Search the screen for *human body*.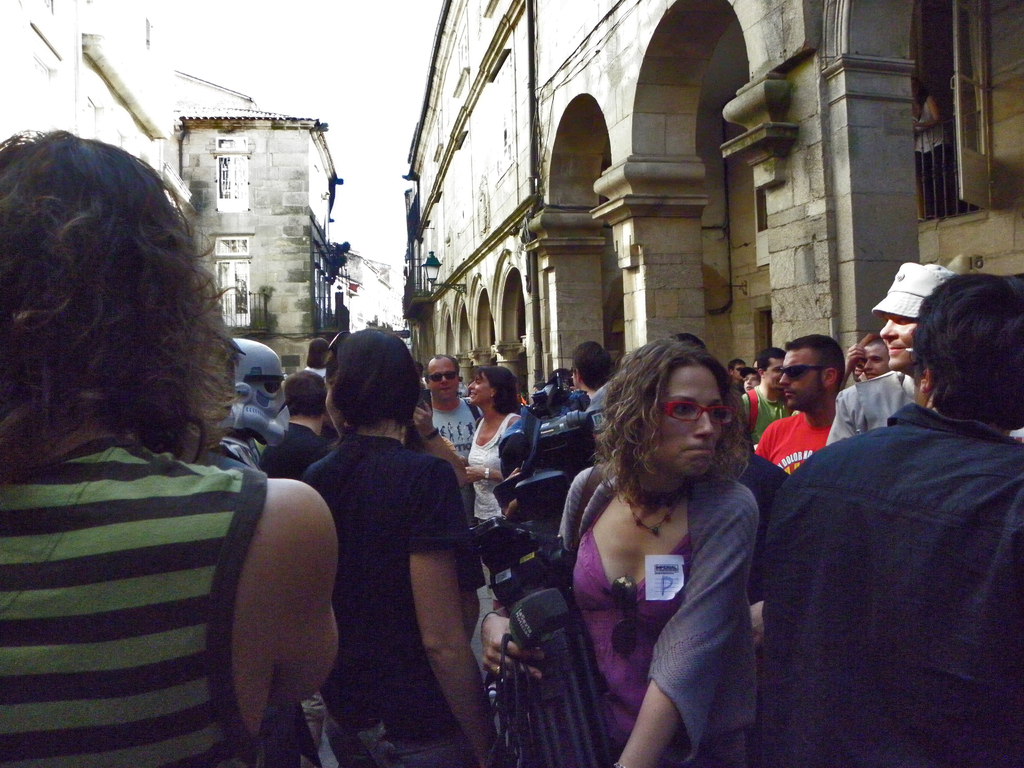
Found at box(303, 420, 514, 767).
